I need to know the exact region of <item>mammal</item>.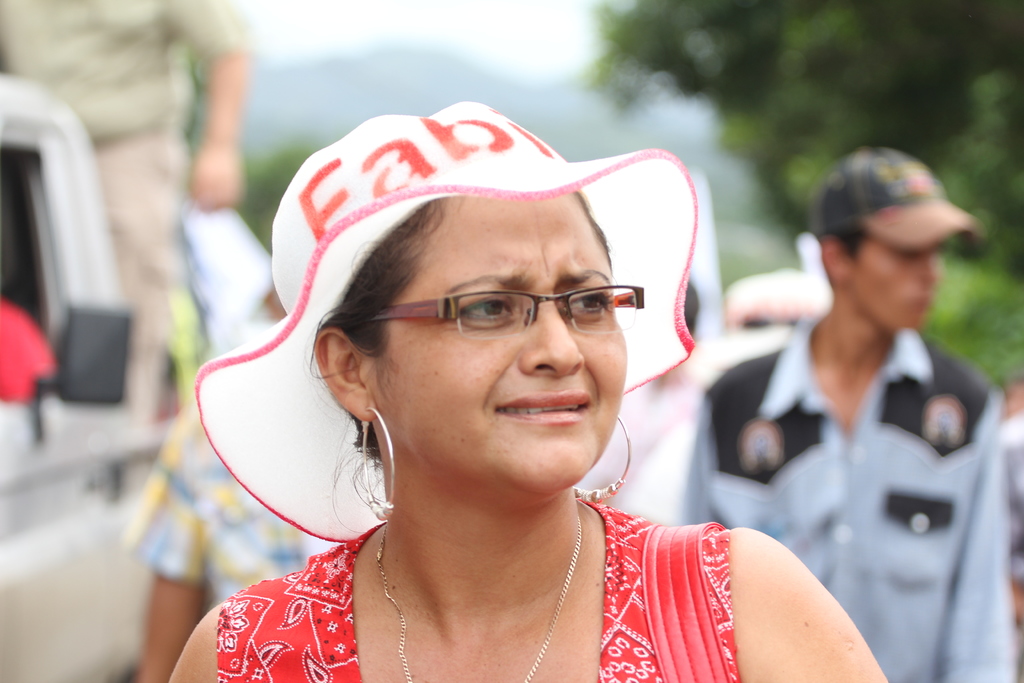
Region: select_region(134, 121, 838, 629).
